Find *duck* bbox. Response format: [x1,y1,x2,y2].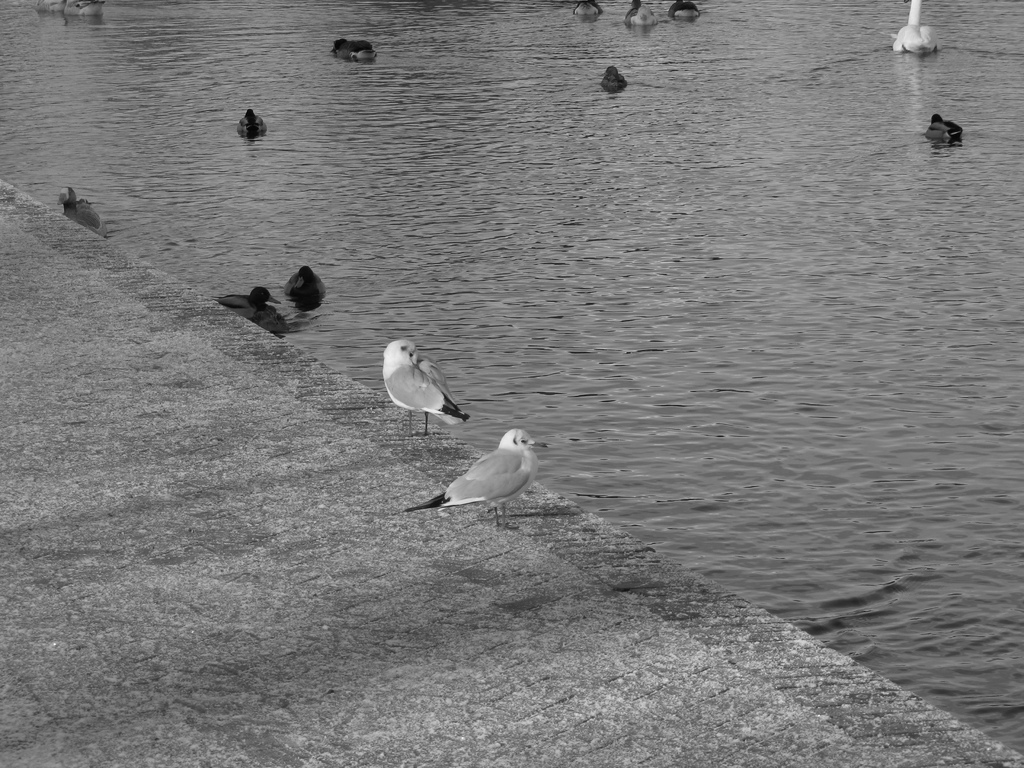
[232,111,271,138].
